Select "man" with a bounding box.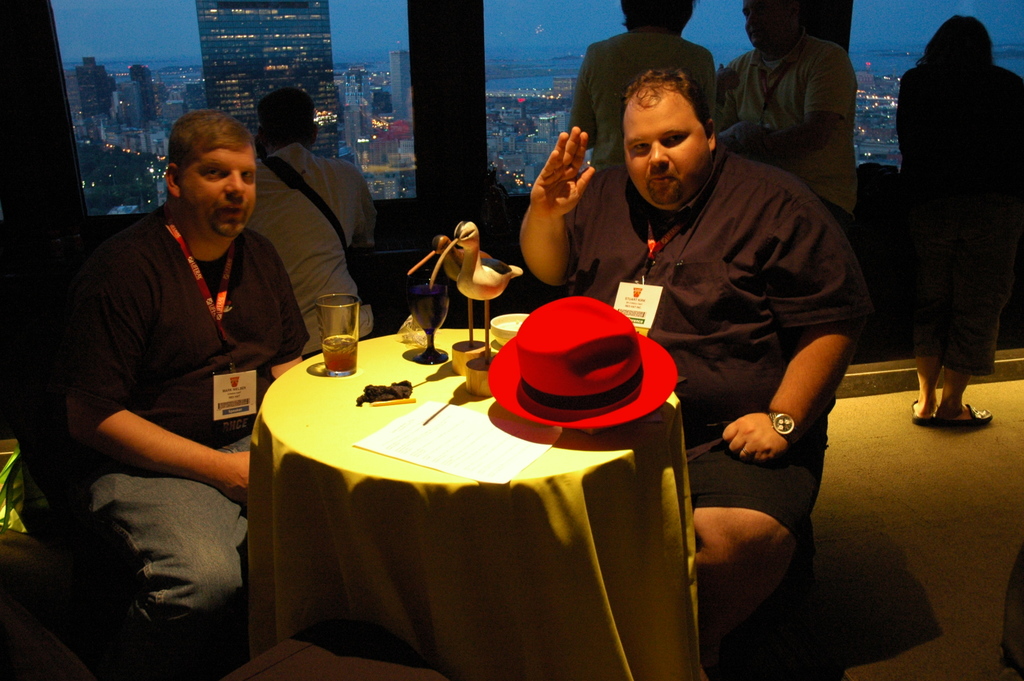
crop(246, 79, 382, 355).
